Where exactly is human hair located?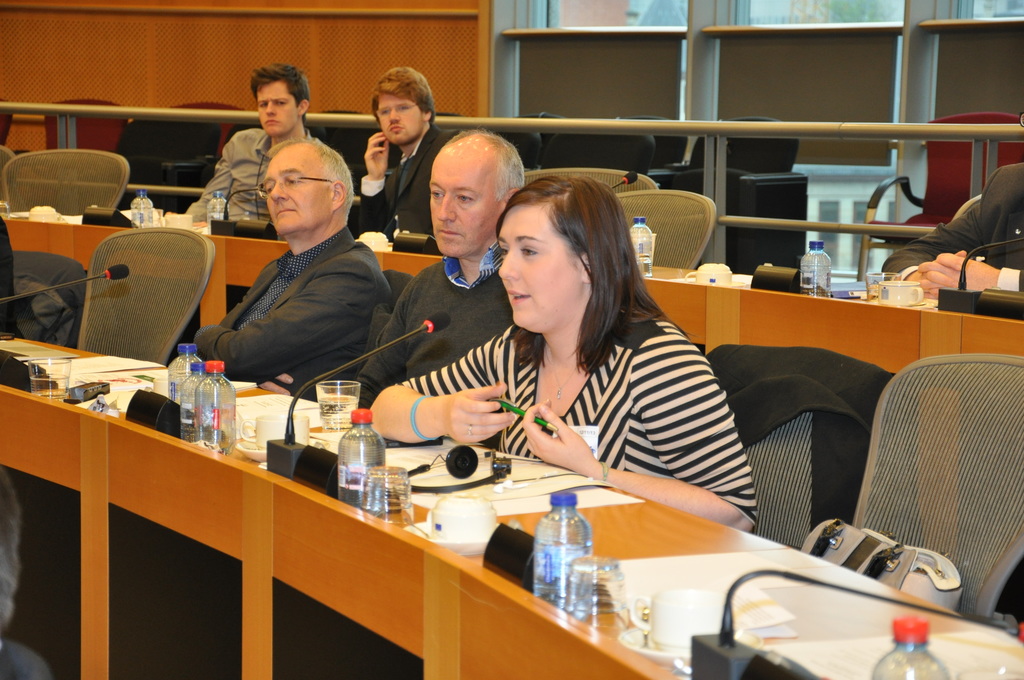
Its bounding box is left=374, top=66, right=433, bottom=114.
